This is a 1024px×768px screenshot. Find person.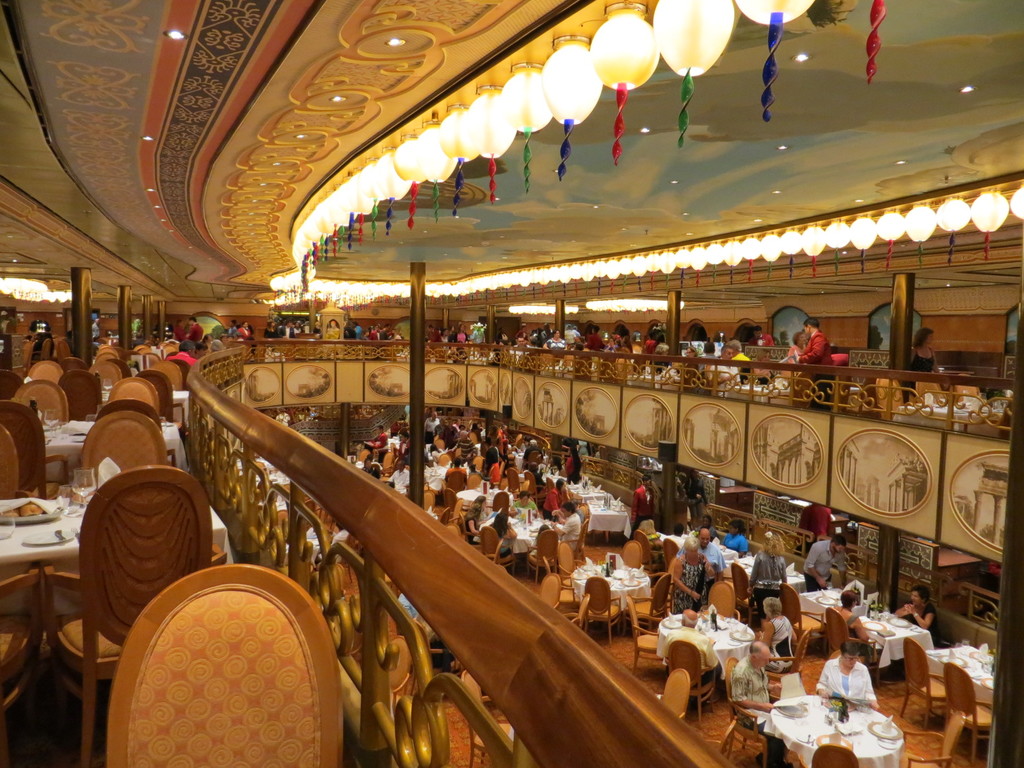
Bounding box: select_region(386, 460, 410, 499).
